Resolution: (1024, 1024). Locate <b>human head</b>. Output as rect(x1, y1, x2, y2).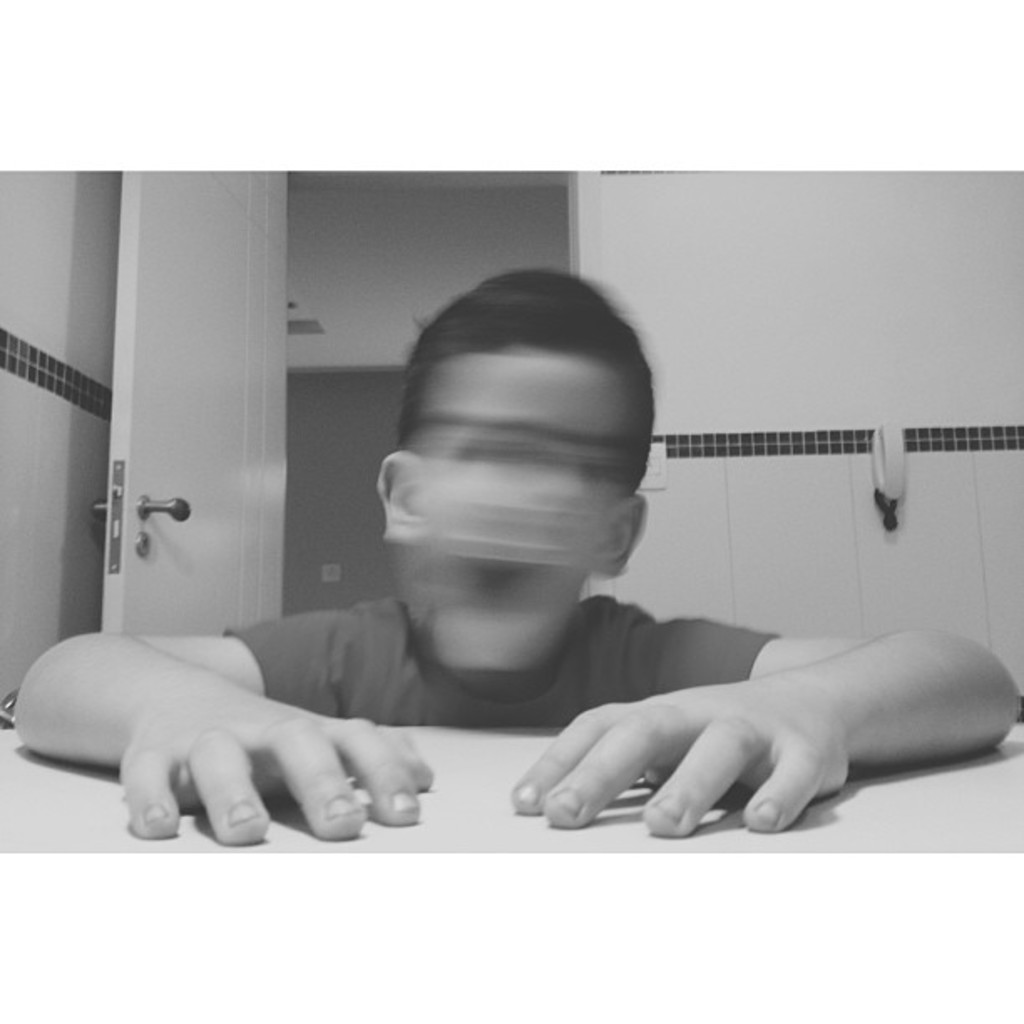
rect(368, 268, 644, 671).
